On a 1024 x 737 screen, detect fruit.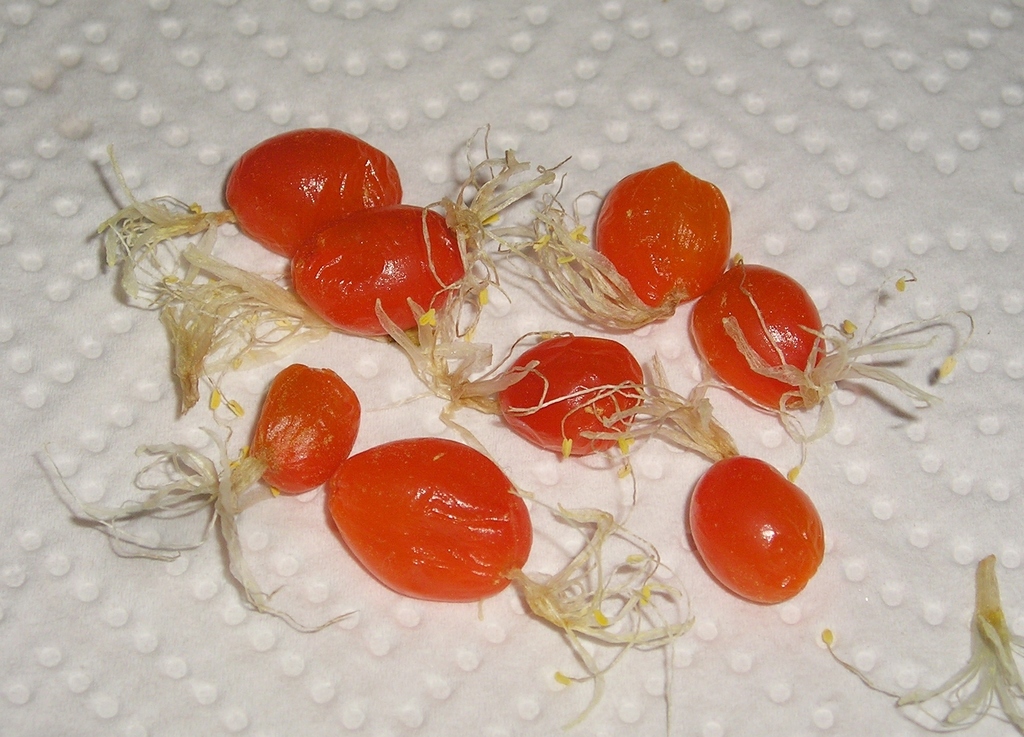
246/363/361/496.
